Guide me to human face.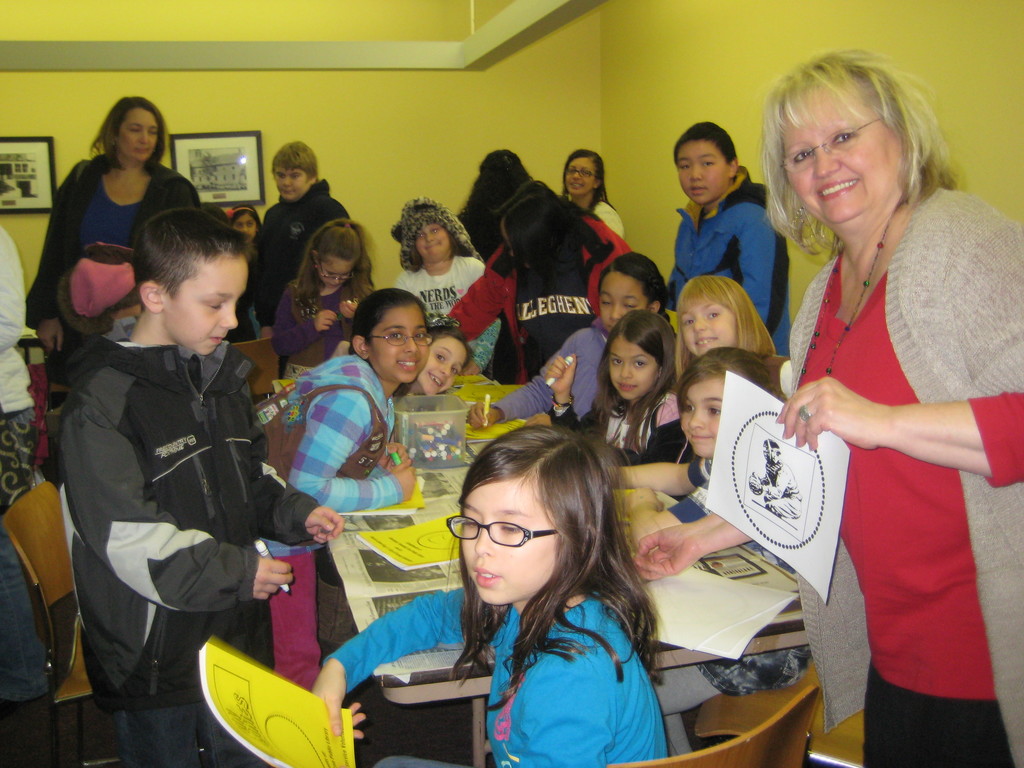
Guidance: (left=452, top=474, right=554, bottom=598).
